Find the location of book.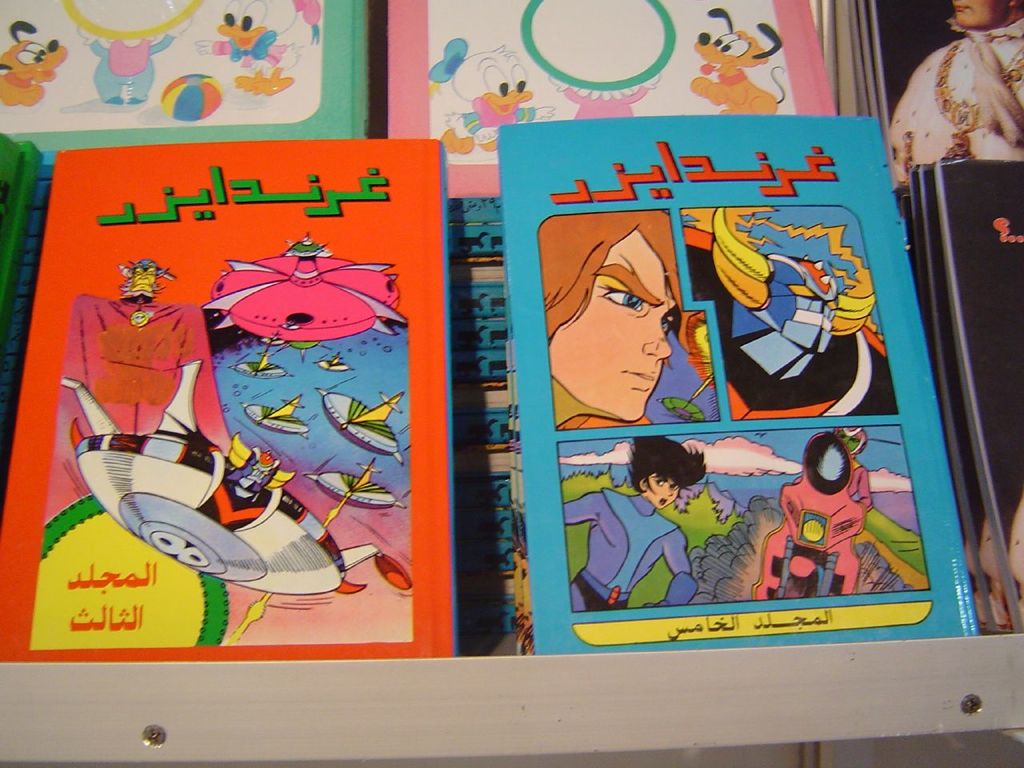
Location: pyautogui.locateOnScreen(382, 0, 842, 198).
